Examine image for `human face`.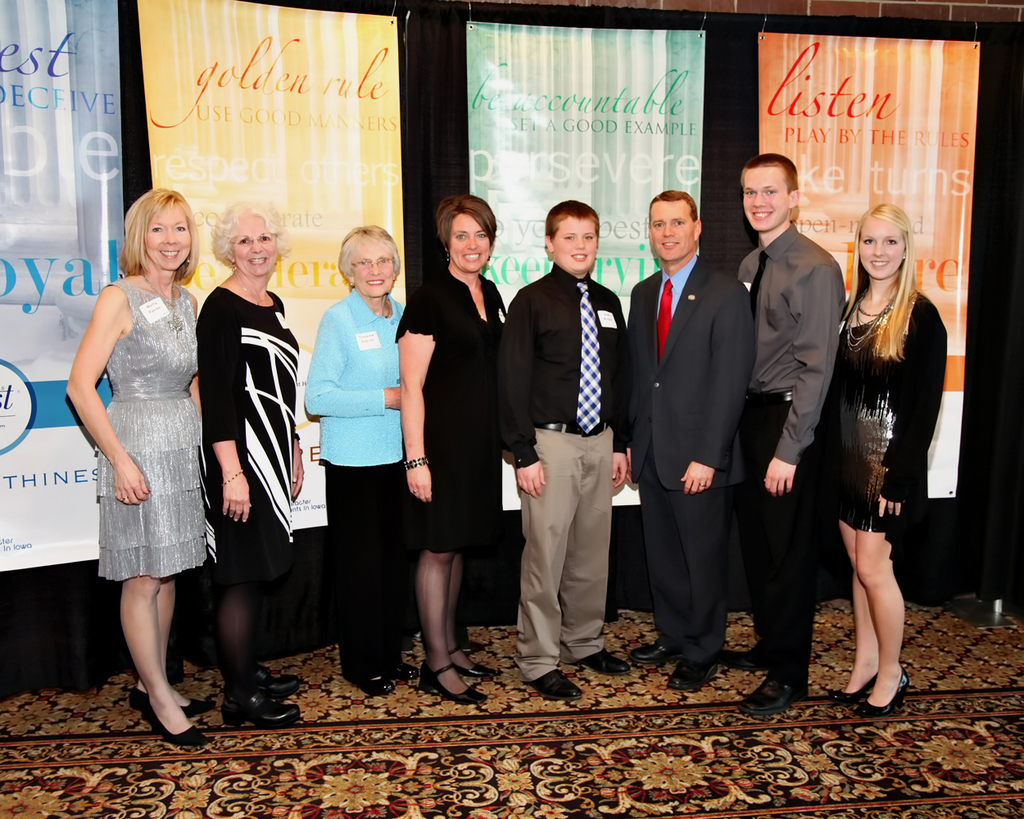
Examination result: crop(647, 202, 693, 262).
